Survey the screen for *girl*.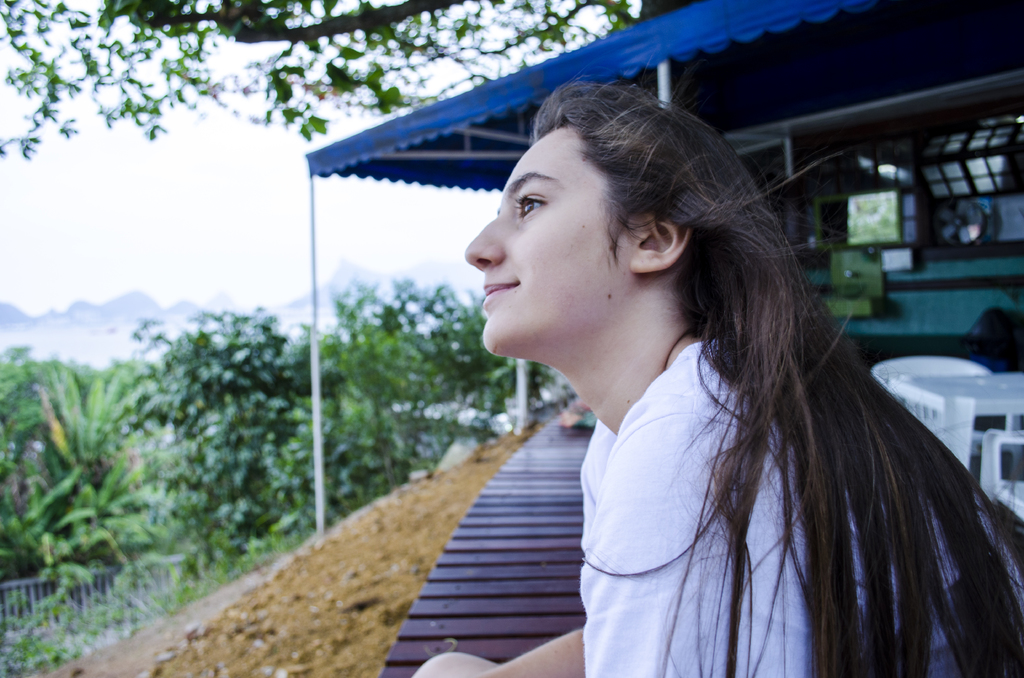
Survey found: bbox=(412, 70, 1023, 677).
